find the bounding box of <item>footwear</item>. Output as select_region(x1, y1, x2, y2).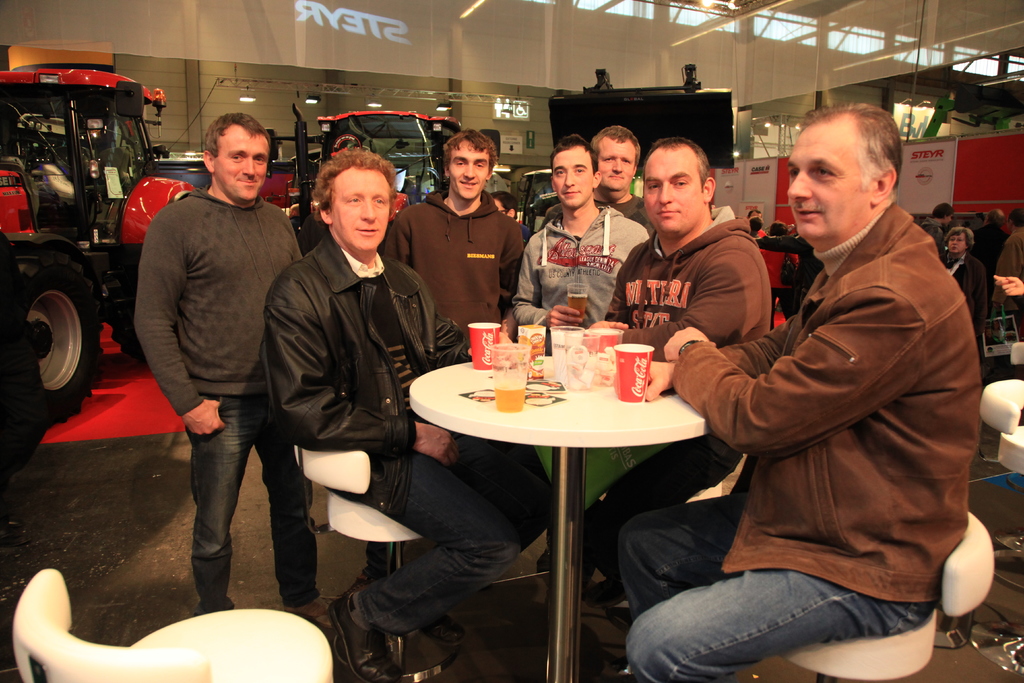
select_region(580, 572, 634, 614).
